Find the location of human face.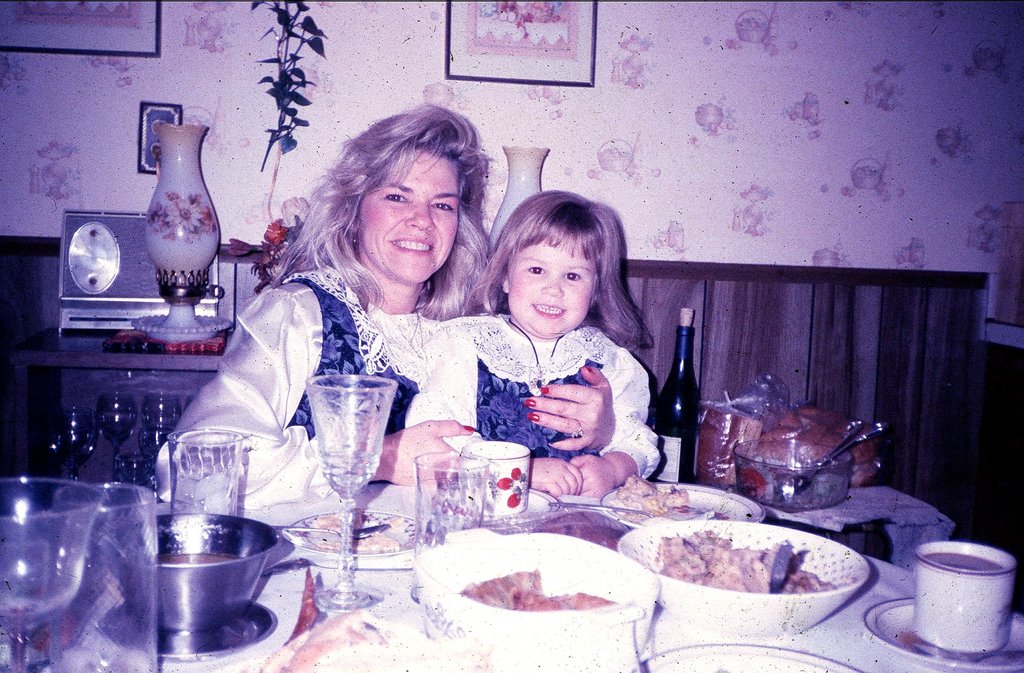
Location: 358, 153, 457, 284.
